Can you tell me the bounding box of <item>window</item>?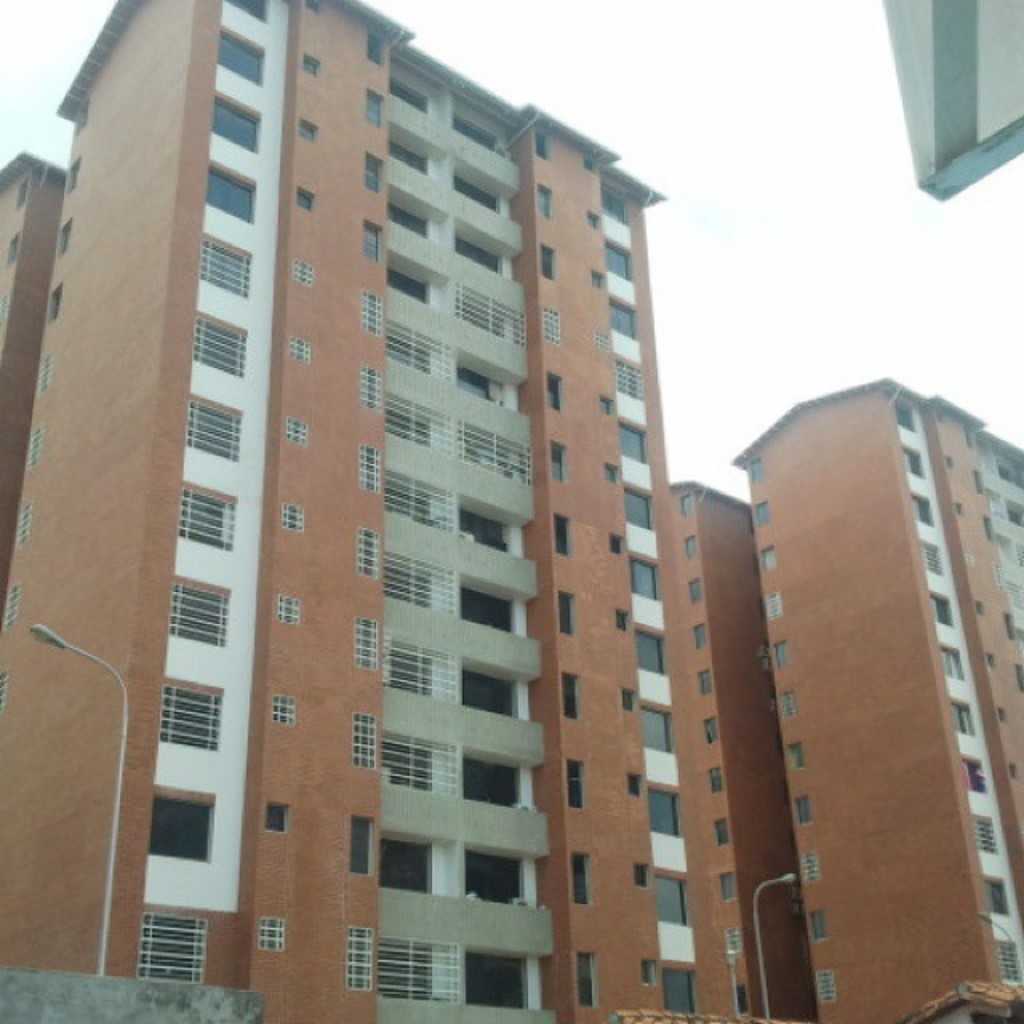
<box>275,694,296,726</box>.
